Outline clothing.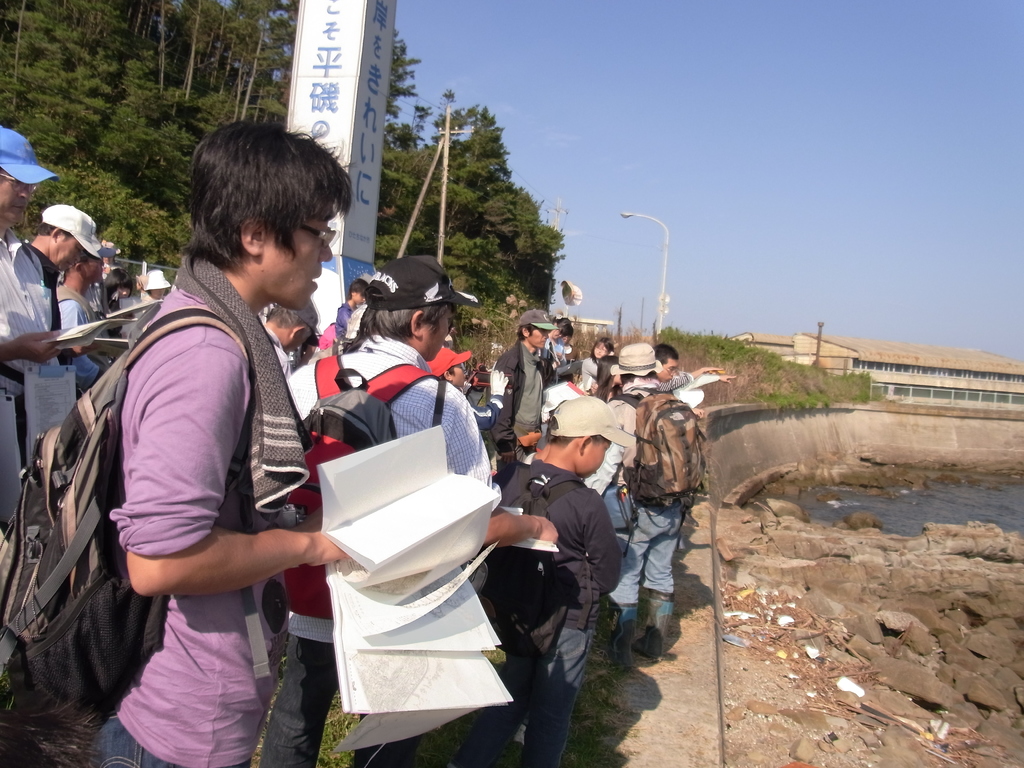
Outline: [left=542, top=337, right=564, bottom=381].
